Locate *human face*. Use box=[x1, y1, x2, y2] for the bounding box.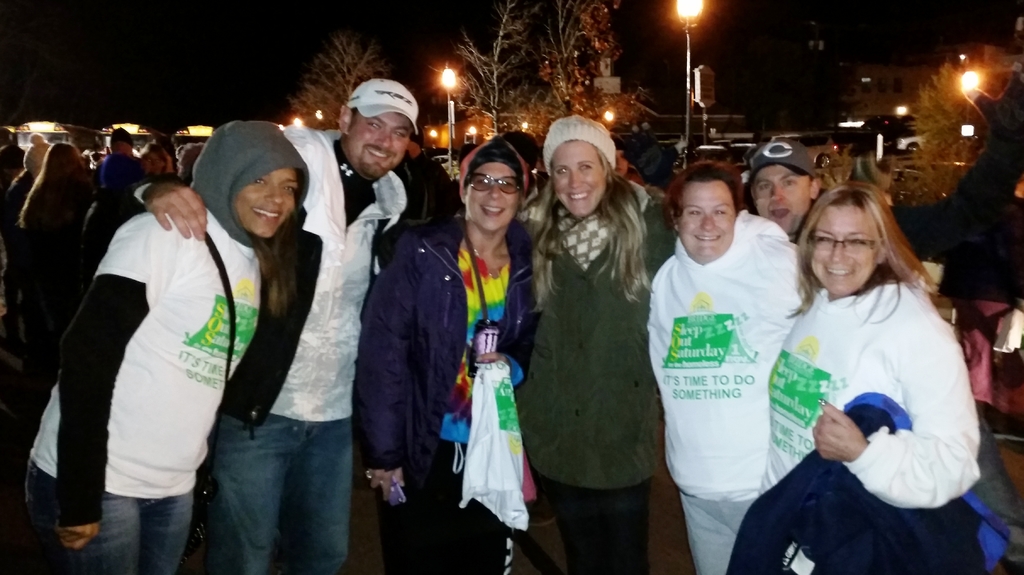
box=[551, 140, 606, 217].
